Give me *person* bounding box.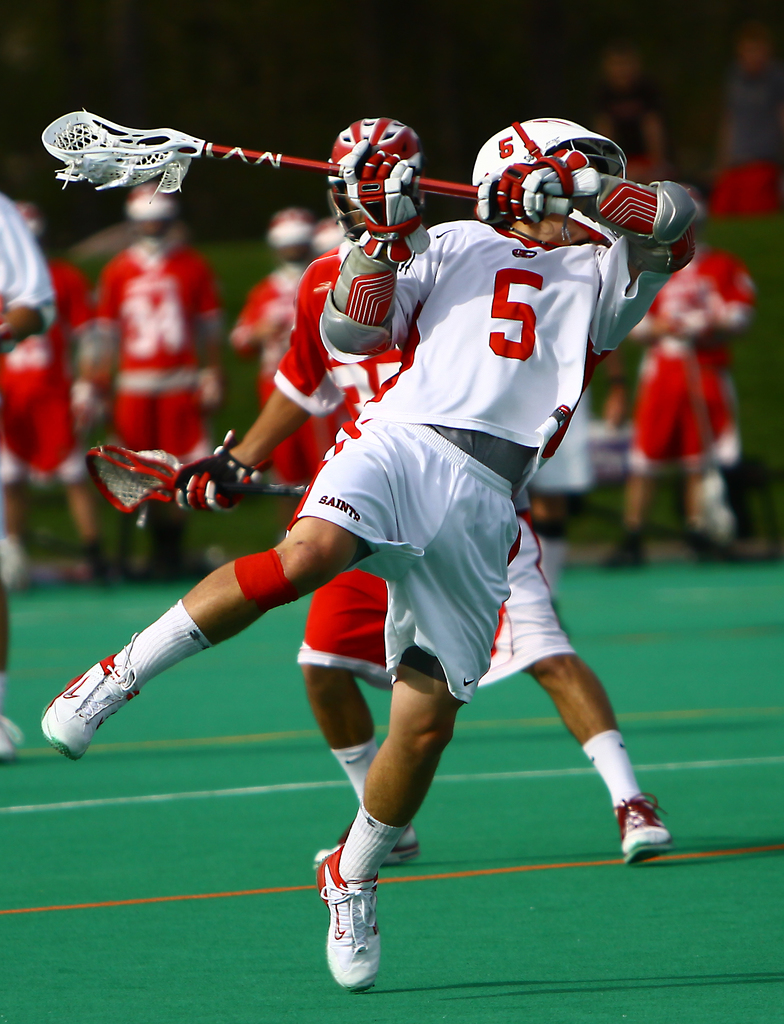
l=605, t=173, r=757, b=573.
